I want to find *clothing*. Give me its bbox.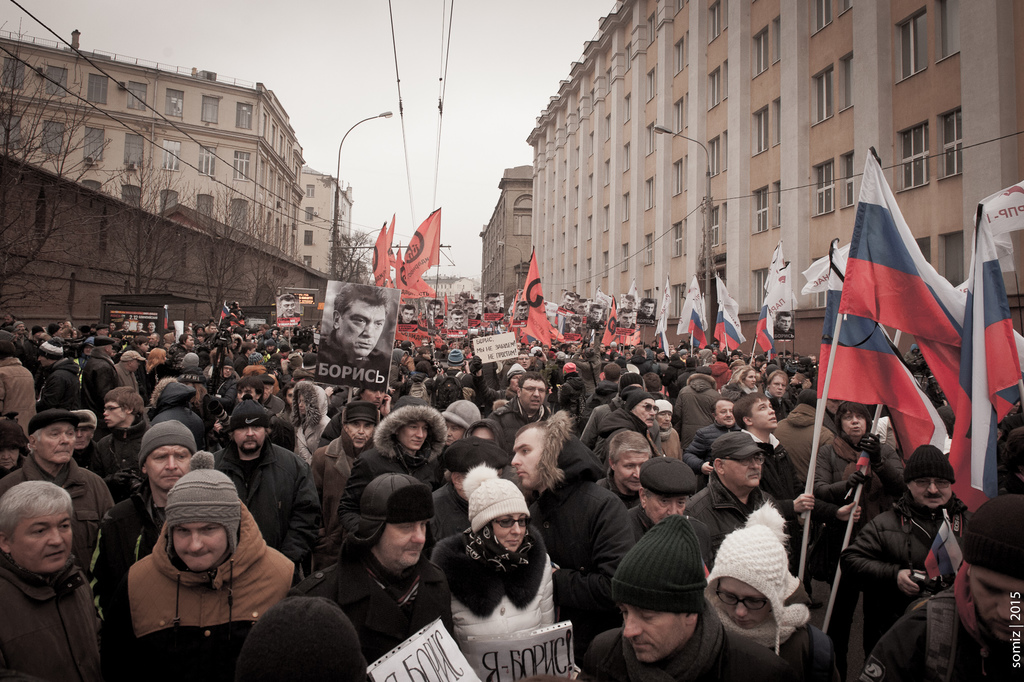
box=[743, 427, 796, 540].
